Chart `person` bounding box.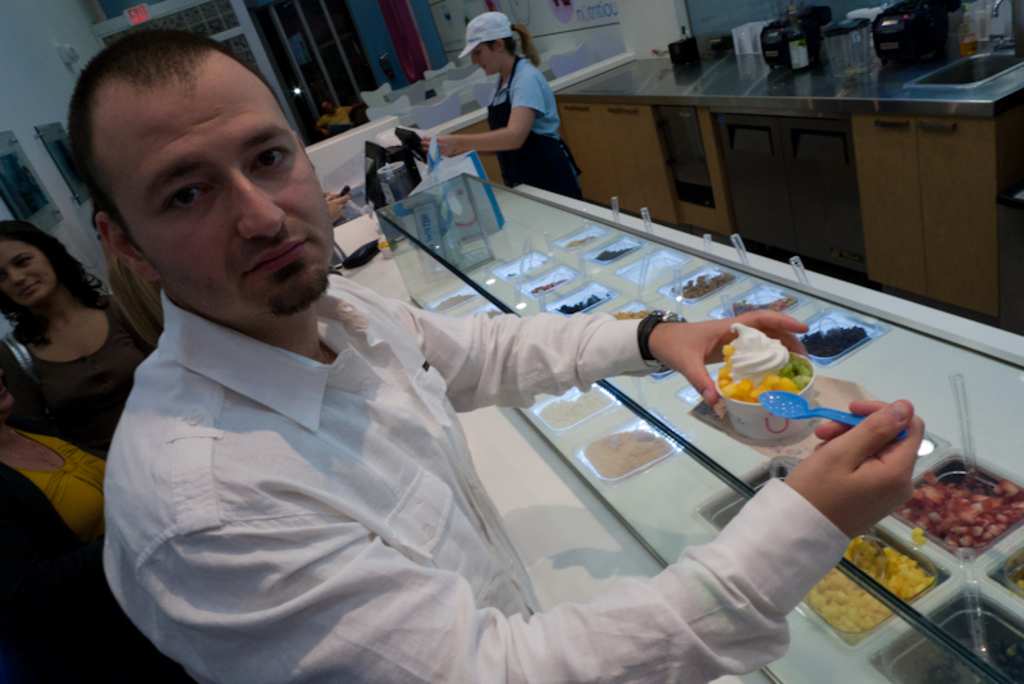
Charted: 443 17 580 191.
